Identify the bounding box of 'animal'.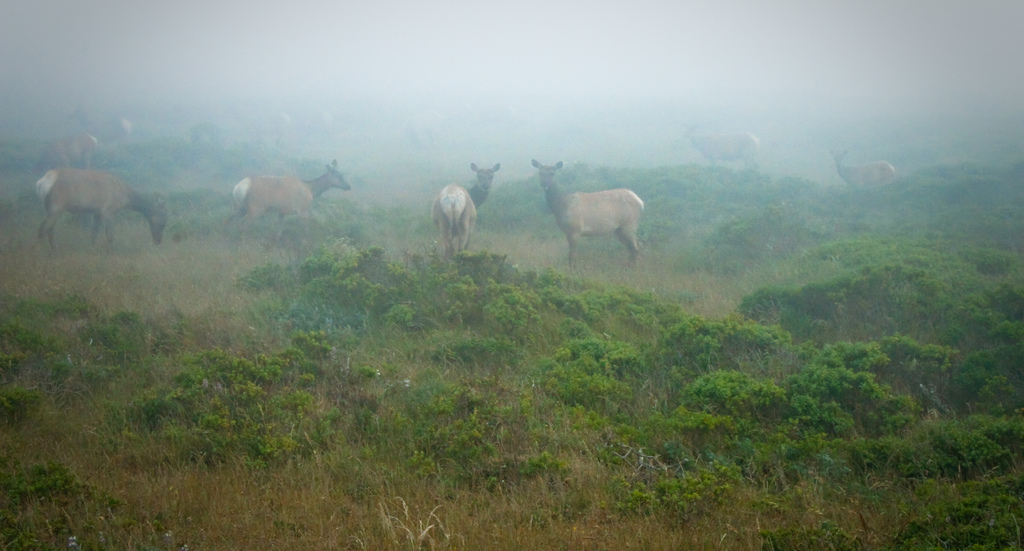
<bbox>682, 127, 765, 167</bbox>.
